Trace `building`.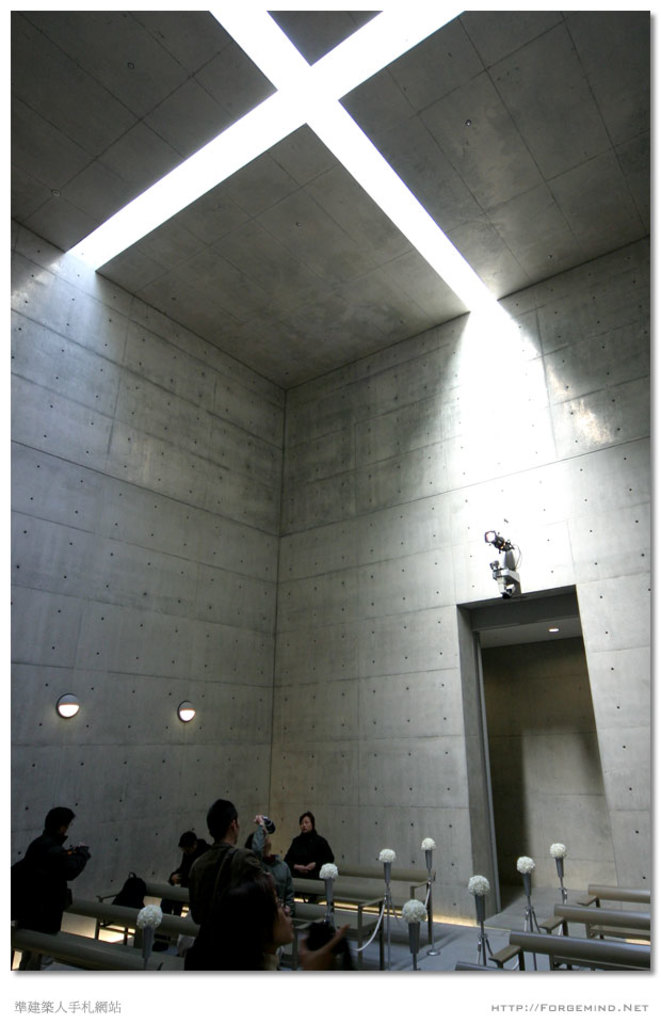
Traced to (left=13, top=9, right=652, bottom=971).
